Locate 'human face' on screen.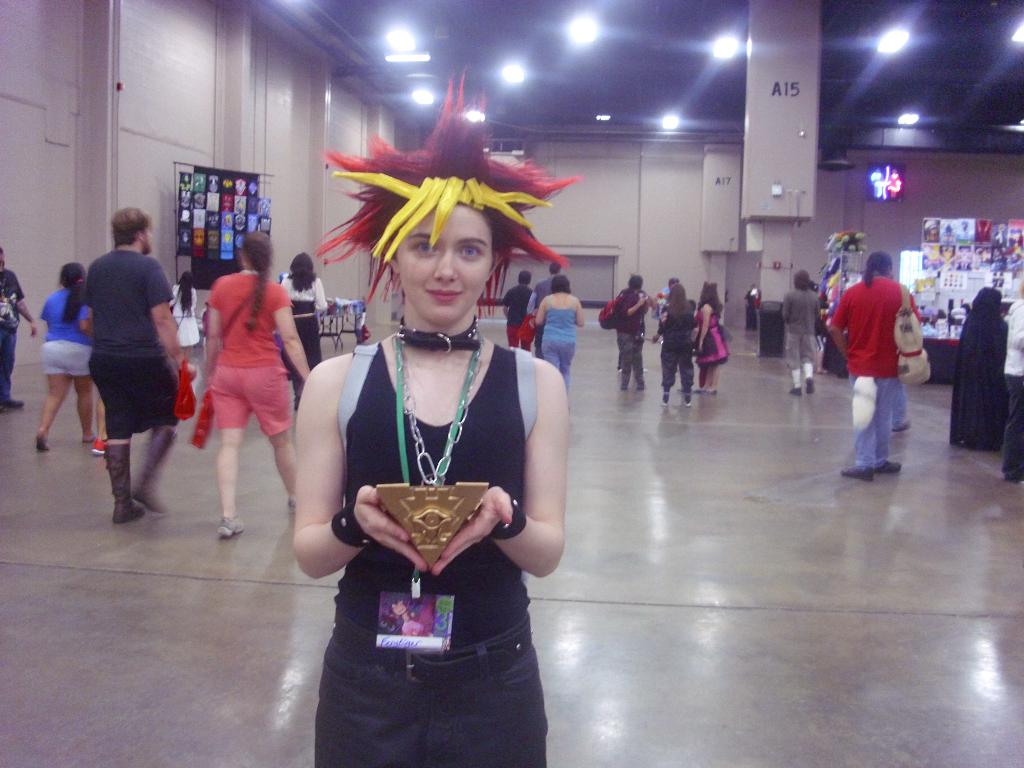
On screen at (left=391, top=201, right=501, bottom=325).
